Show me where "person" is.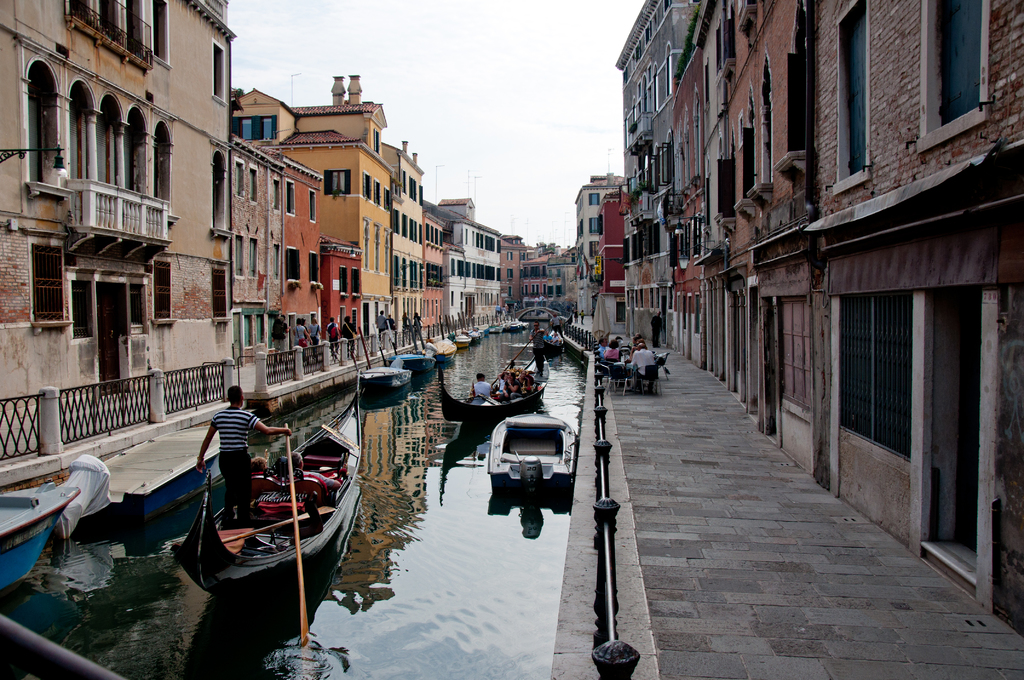
"person" is at [left=632, top=340, right=660, bottom=384].
